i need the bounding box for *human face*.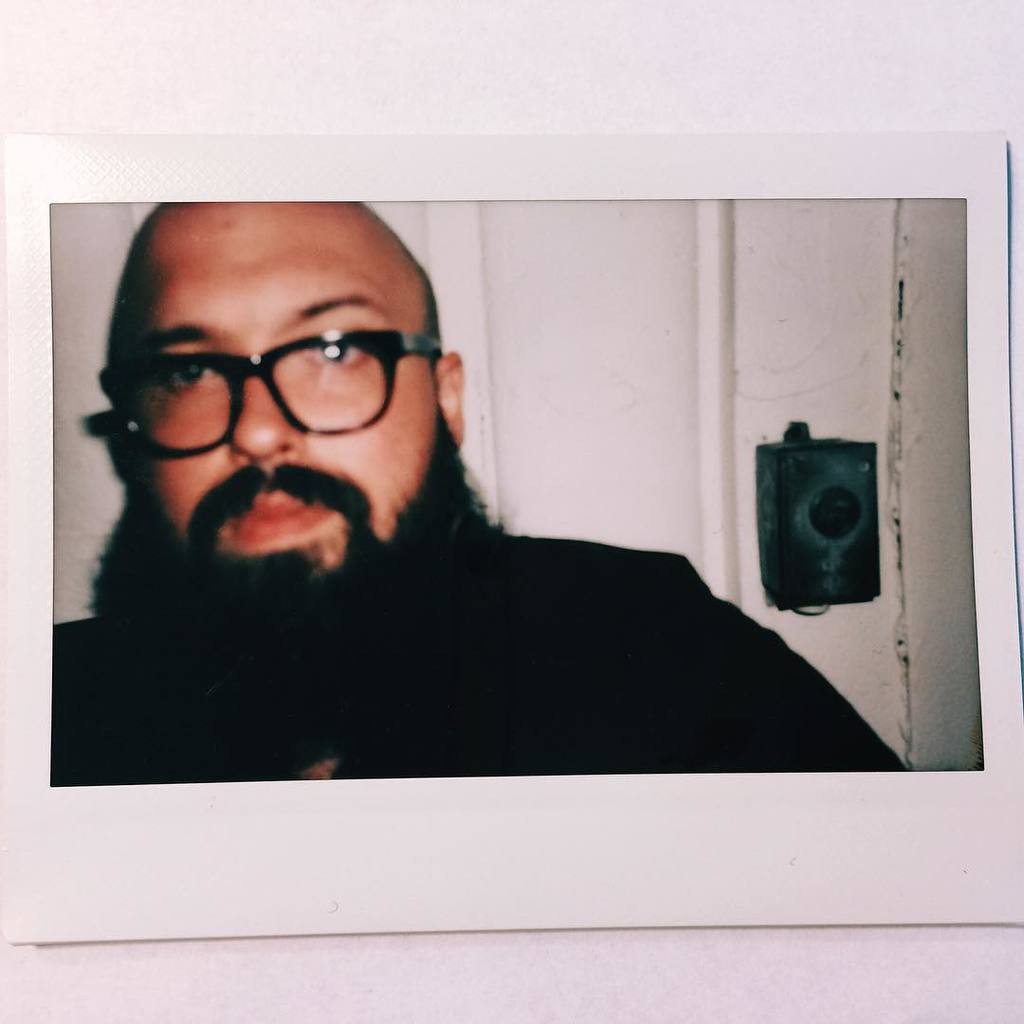
Here it is: x1=105, y1=200, x2=432, y2=636.
